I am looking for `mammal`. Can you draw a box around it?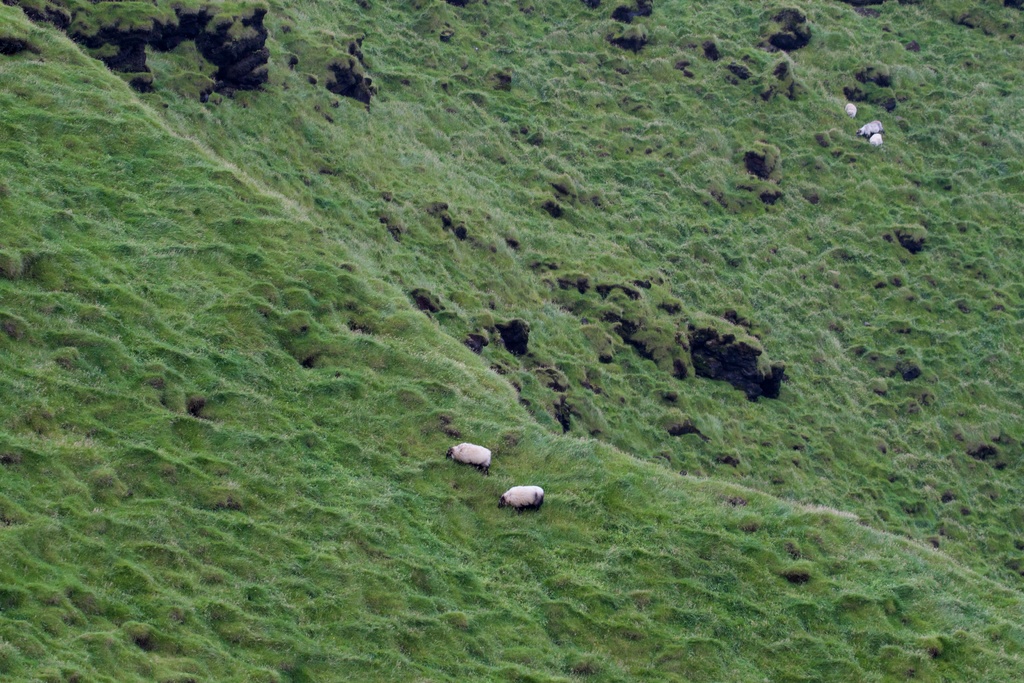
Sure, the bounding box is bbox=(862, 119, 881, 138).
